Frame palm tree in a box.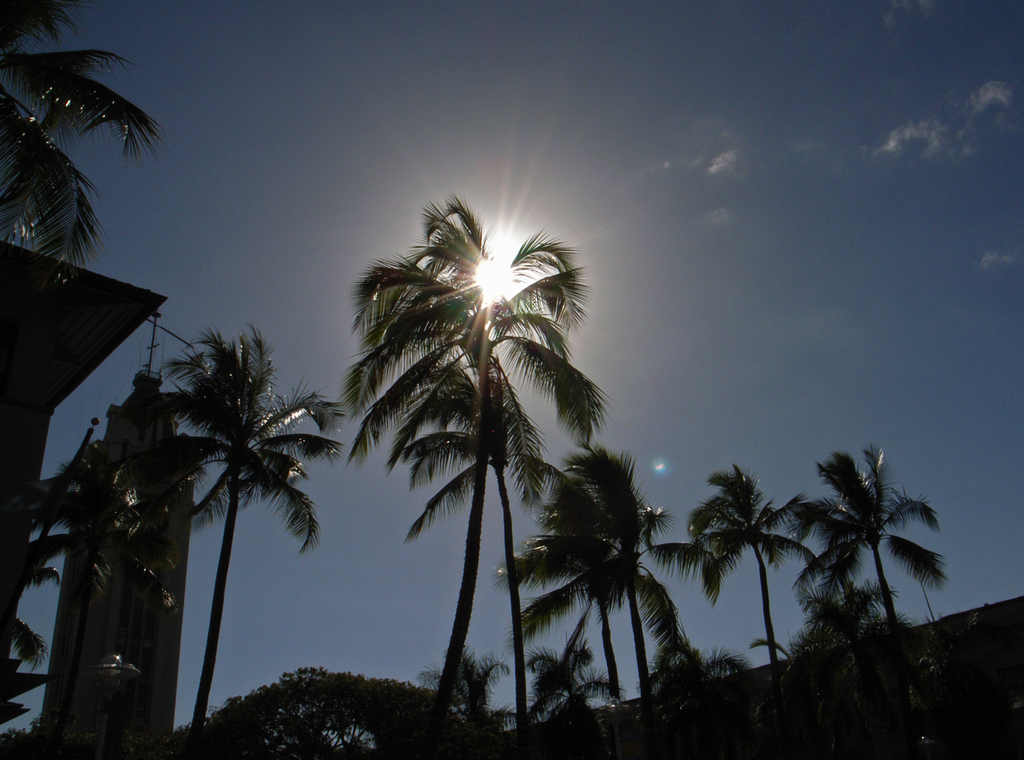
799 442 920 639.
